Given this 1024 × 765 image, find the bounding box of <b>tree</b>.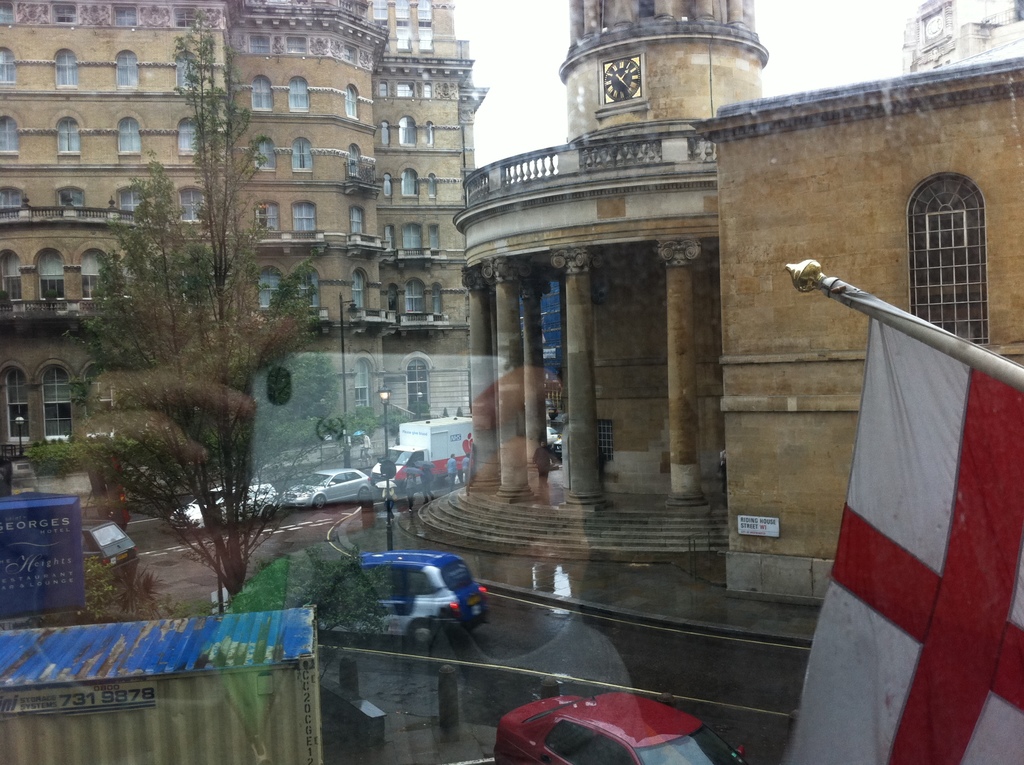
x1=252, y1=352, x2=342, y2=479.
